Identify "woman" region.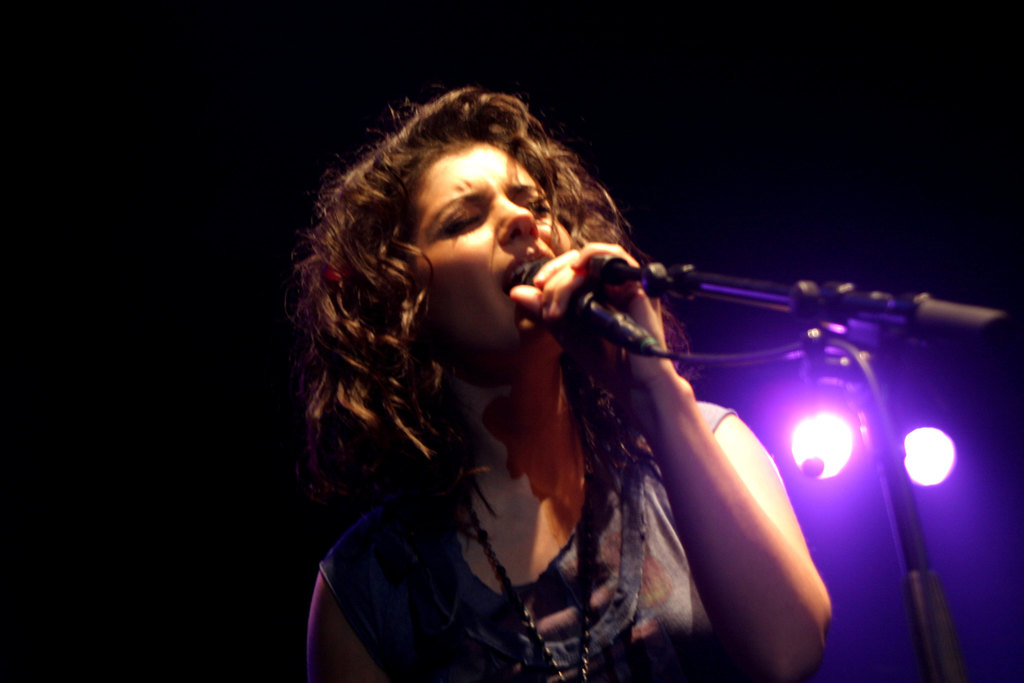
Region: bbox(254, 69, 791, 678).
